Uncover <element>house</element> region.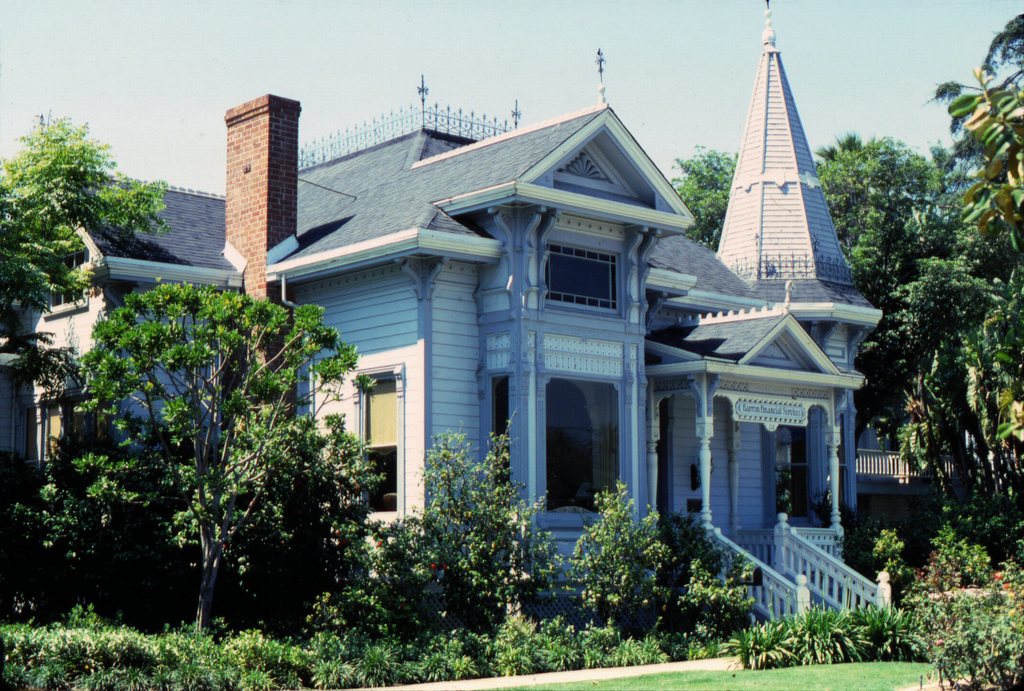
Uncovered: 13 174 240 473.
